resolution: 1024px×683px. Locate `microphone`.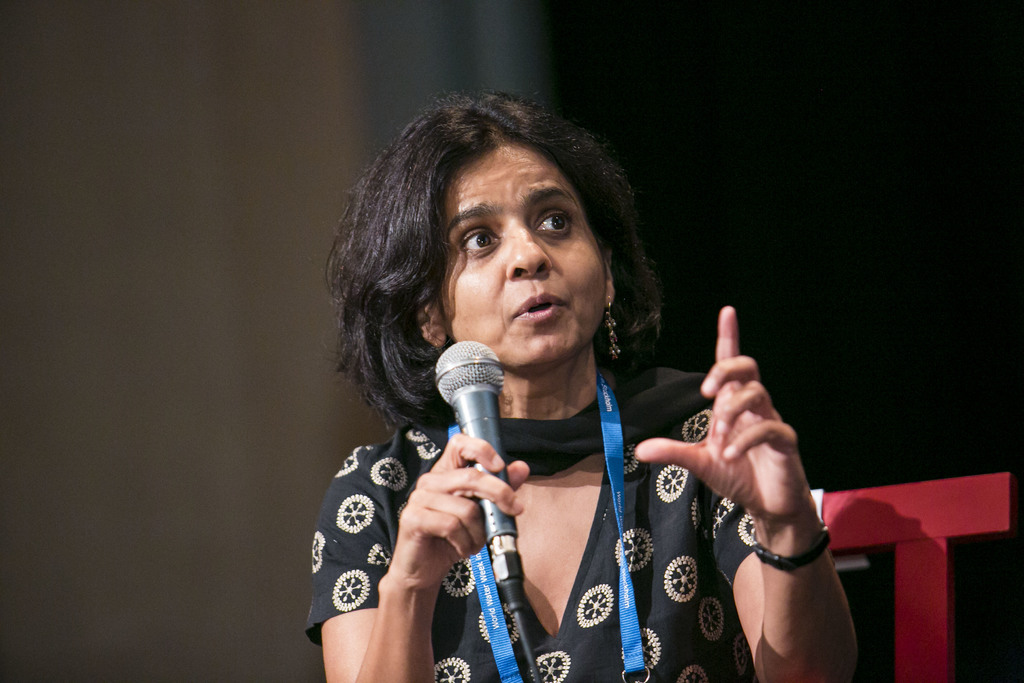
l=431, t=337, r=527, b=614.
